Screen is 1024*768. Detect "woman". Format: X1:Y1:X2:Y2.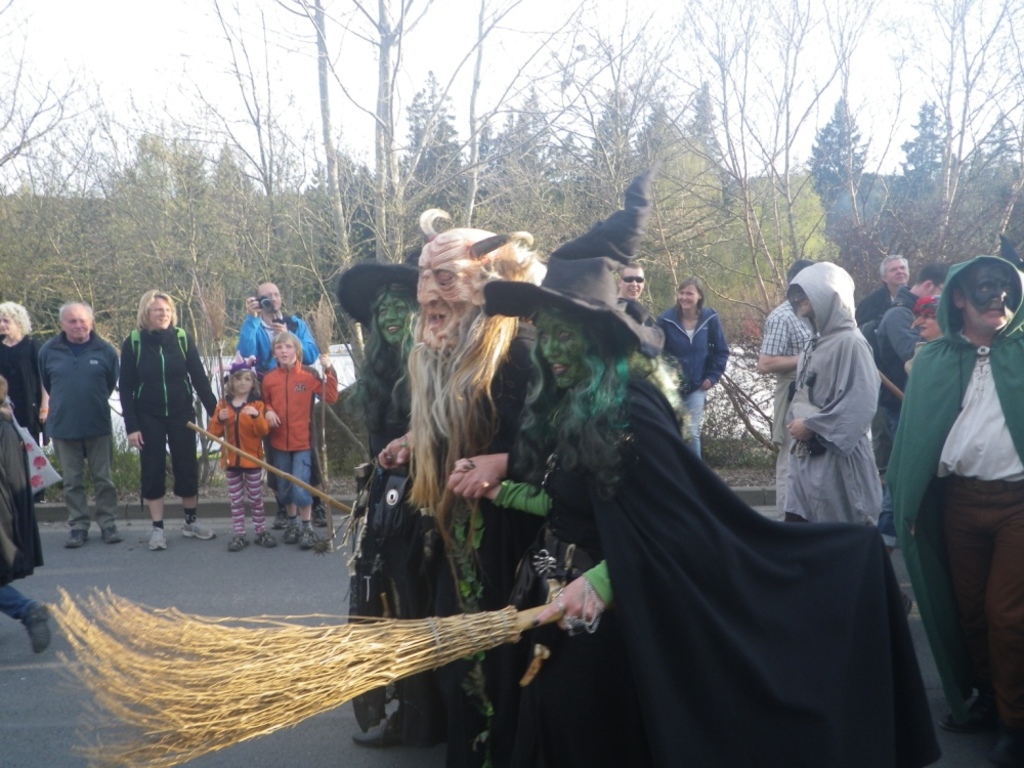
121:292:218:552.
